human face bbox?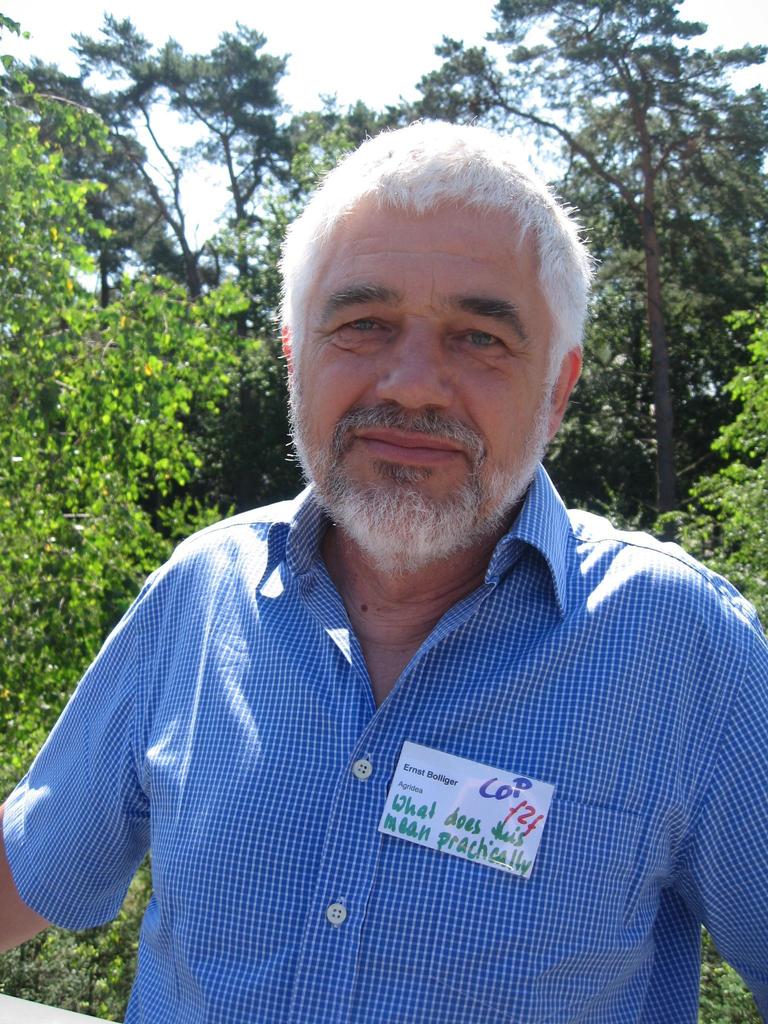
<box>289,182,544,543</box>
